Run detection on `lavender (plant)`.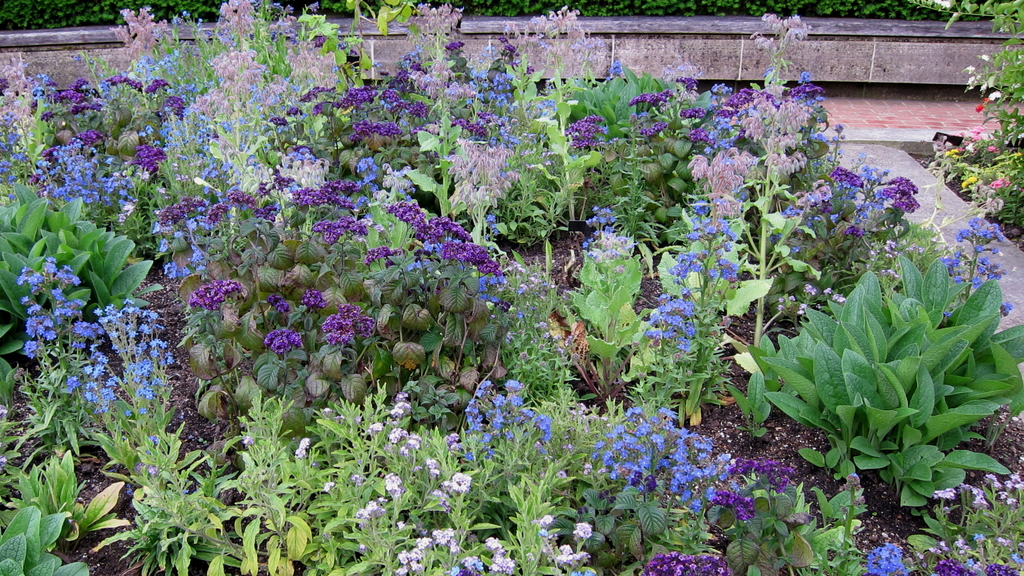
Result: 79,127,97,147.
